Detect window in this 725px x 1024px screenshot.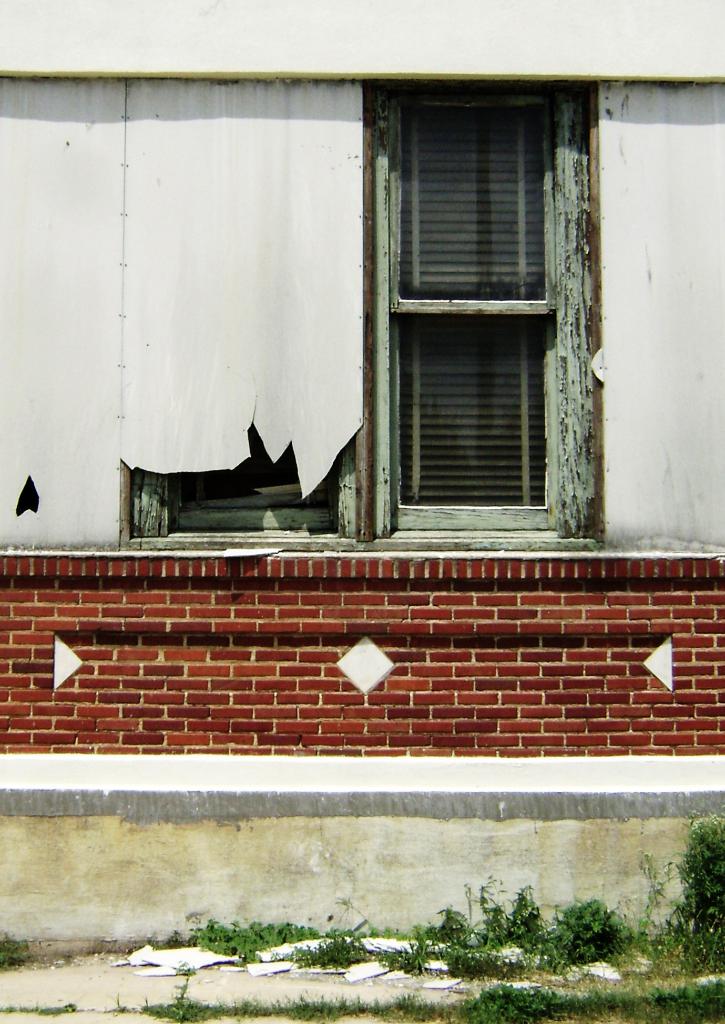
Detection: pyautogui.locateOnScreen(396, 316, 566, 498).
